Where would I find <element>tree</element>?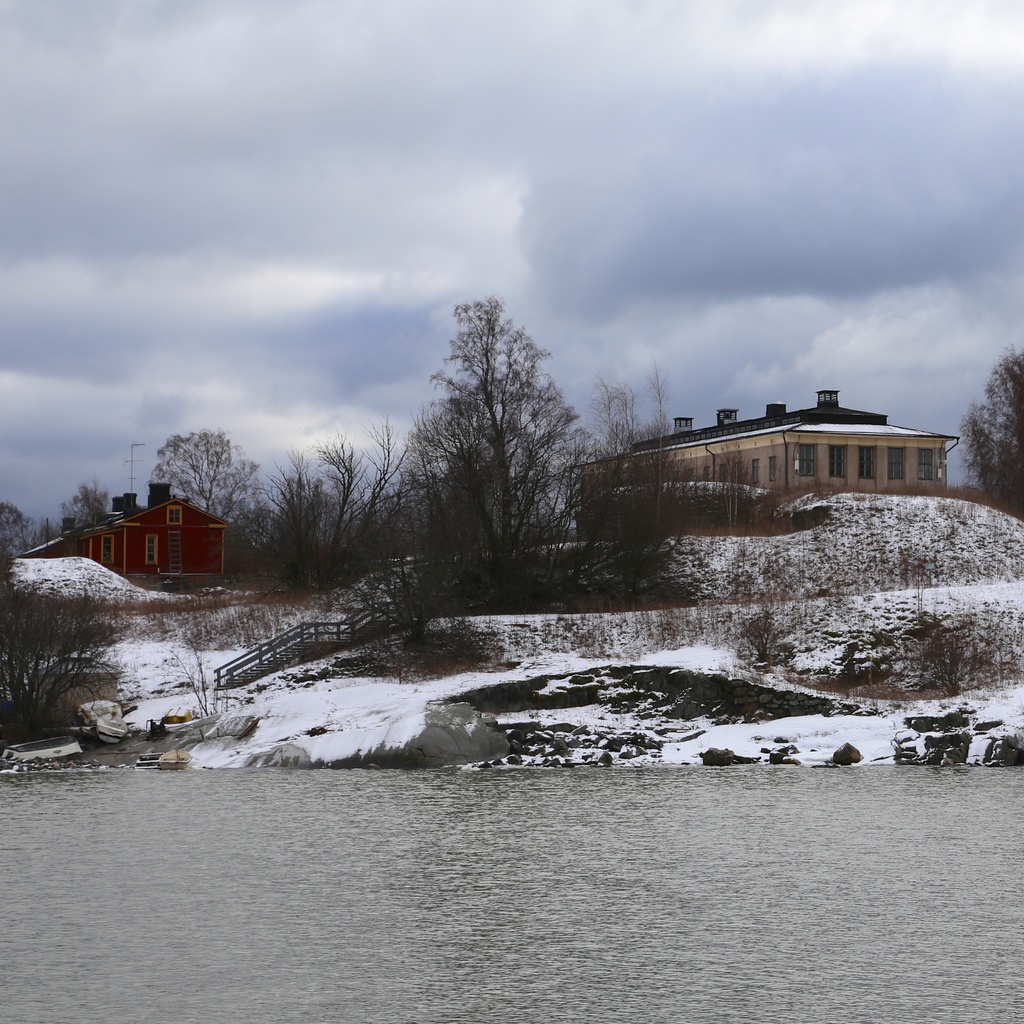
At 0:536:136:748.
